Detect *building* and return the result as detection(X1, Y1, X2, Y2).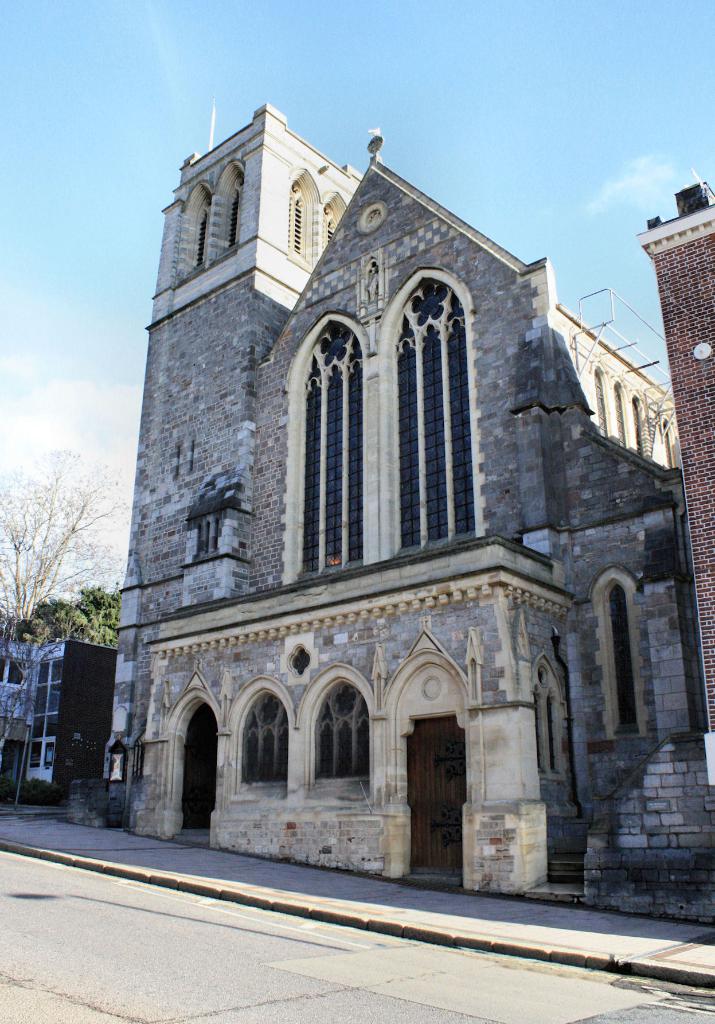
detection(67, 100, 714, 924).
